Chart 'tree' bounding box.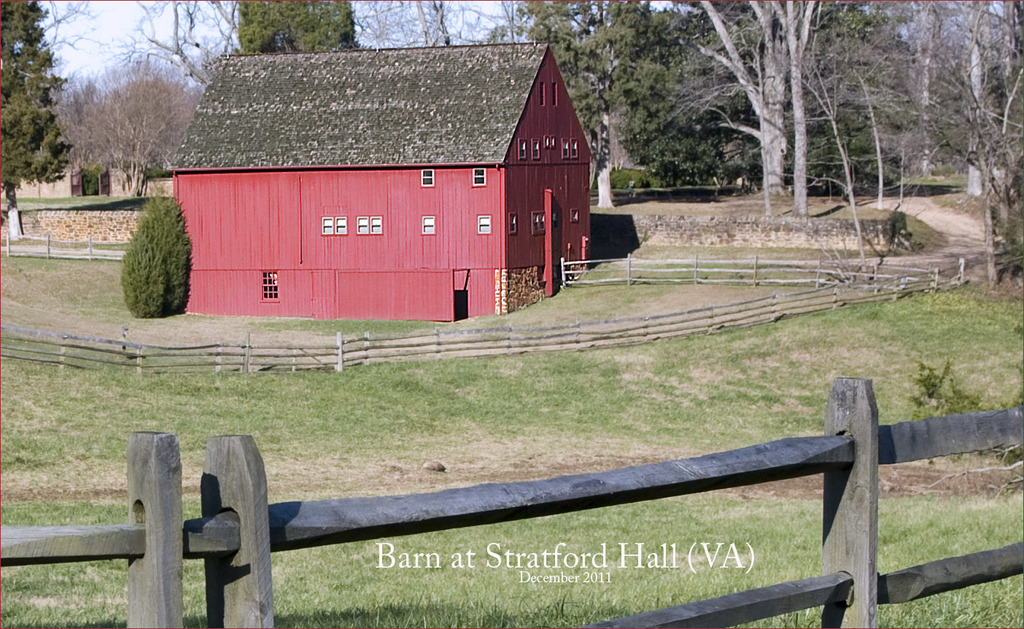
Charted: 651,0,886,212.
